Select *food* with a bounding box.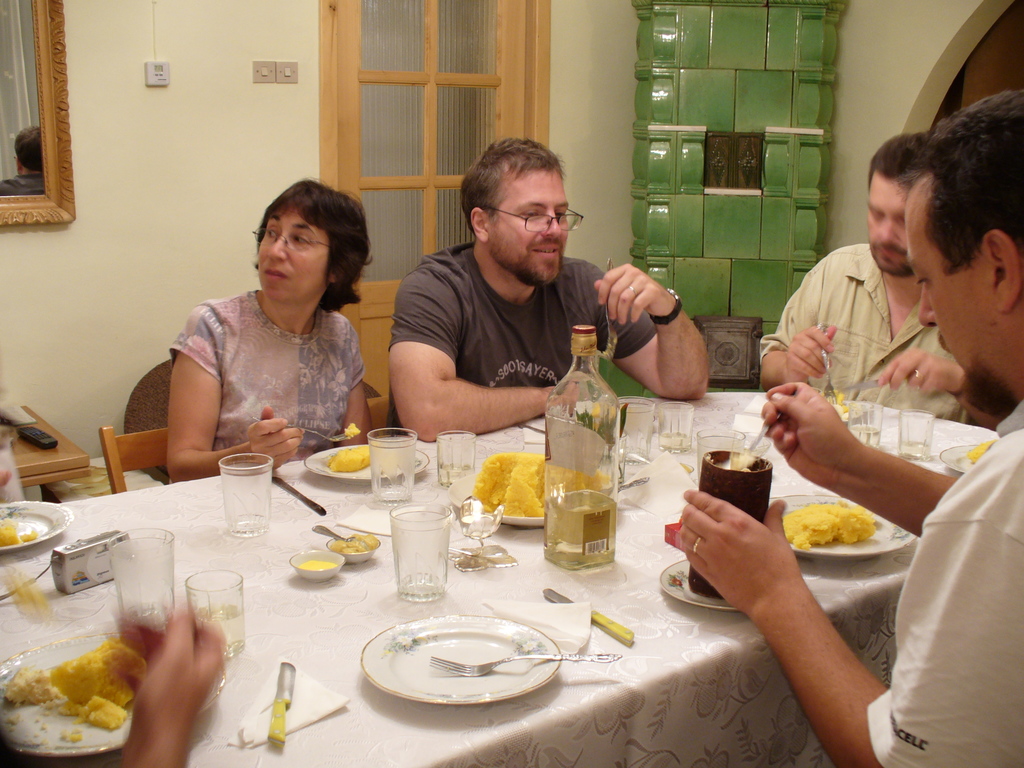
left=473, top=454, right=546, bottom=520.
